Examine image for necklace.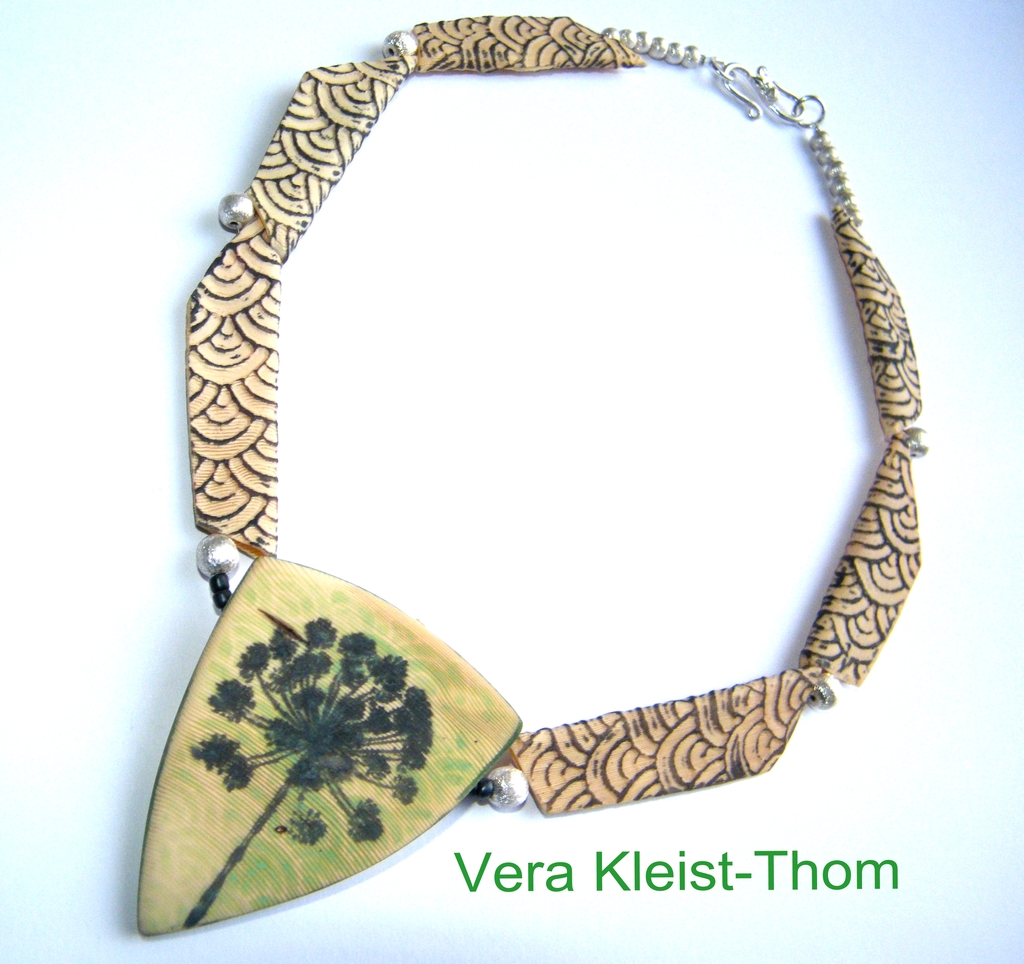
Examination result: {"left": 164, "top": 7, "right": 875, "bottom": 903}.
